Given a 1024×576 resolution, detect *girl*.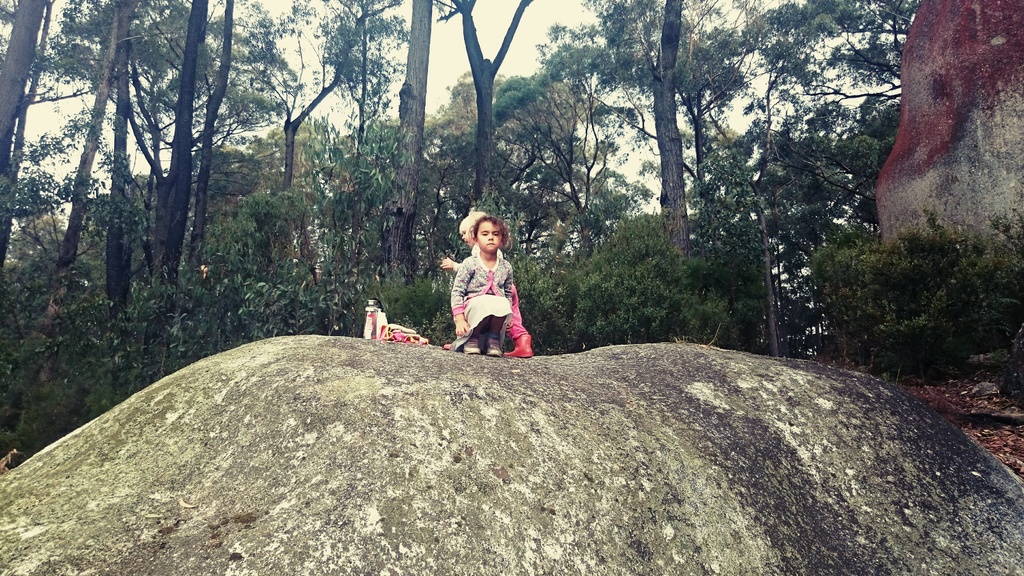
{"left": 452, "top": 212, "right": 514, "bottom": 356}.
